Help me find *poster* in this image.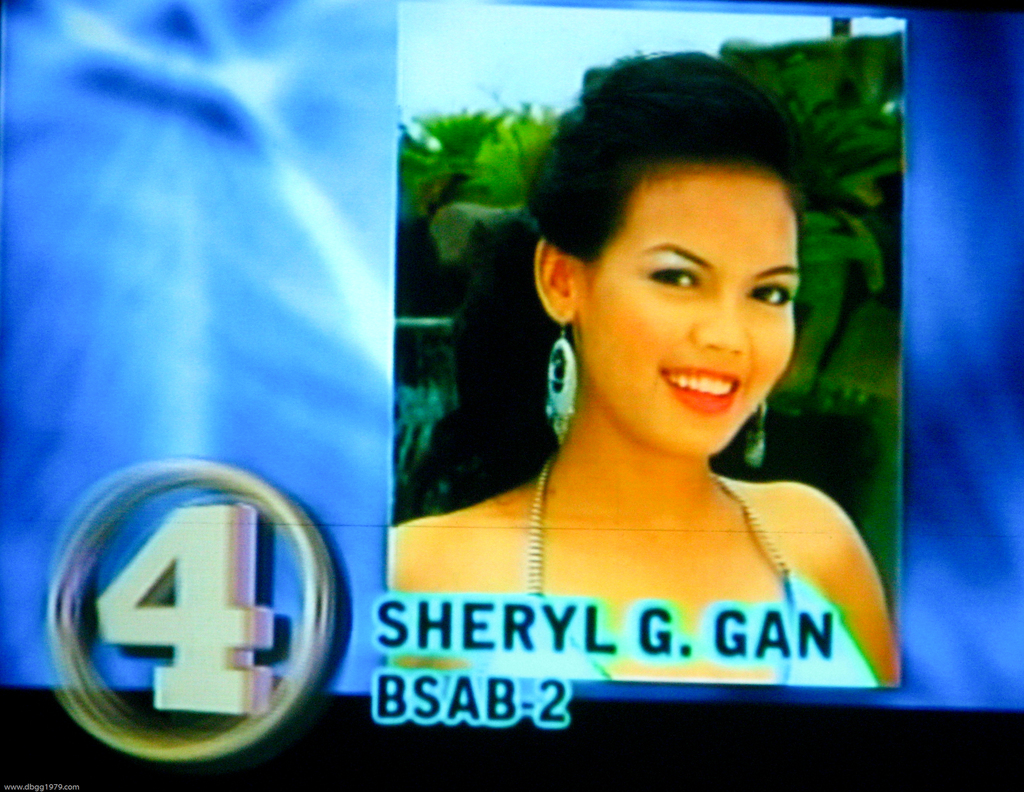
Found it: <region>0, 0, 1023, 791</region>.
